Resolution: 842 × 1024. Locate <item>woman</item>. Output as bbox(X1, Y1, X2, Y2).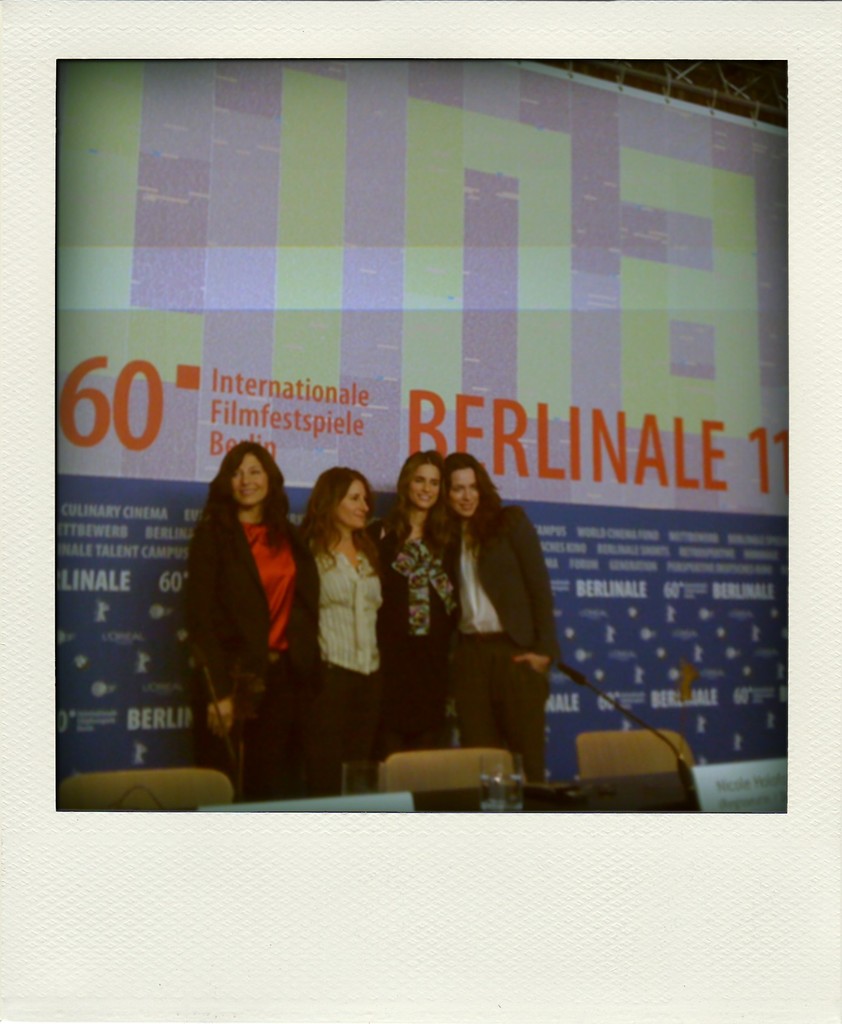
bbox(435, 449, 566, 792).
